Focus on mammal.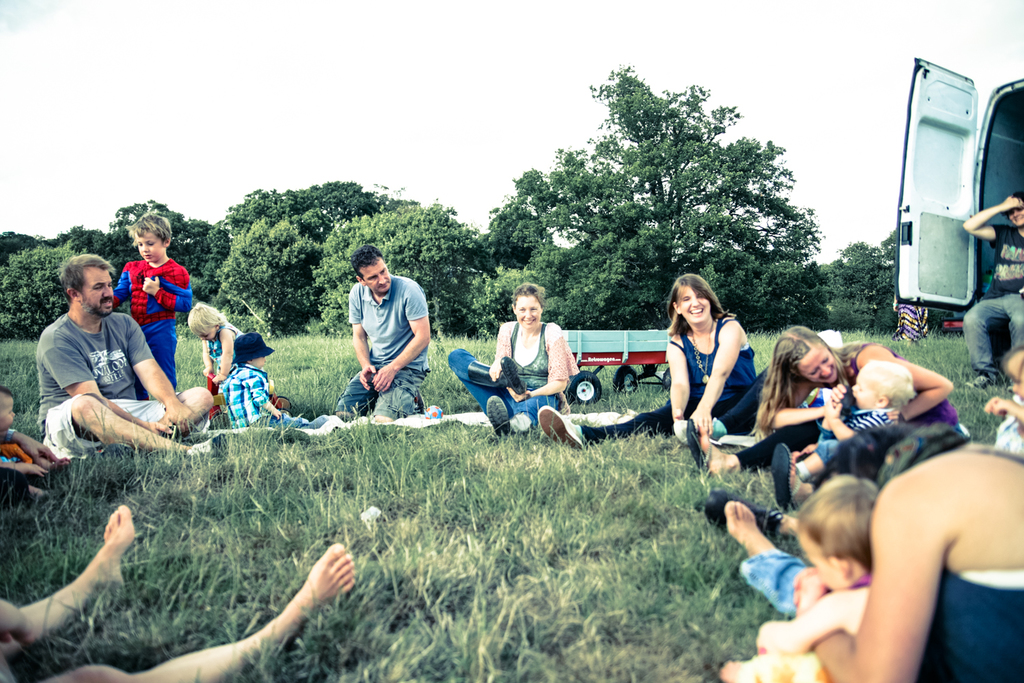
Focused at Rect(445, 279, 578, 440).
